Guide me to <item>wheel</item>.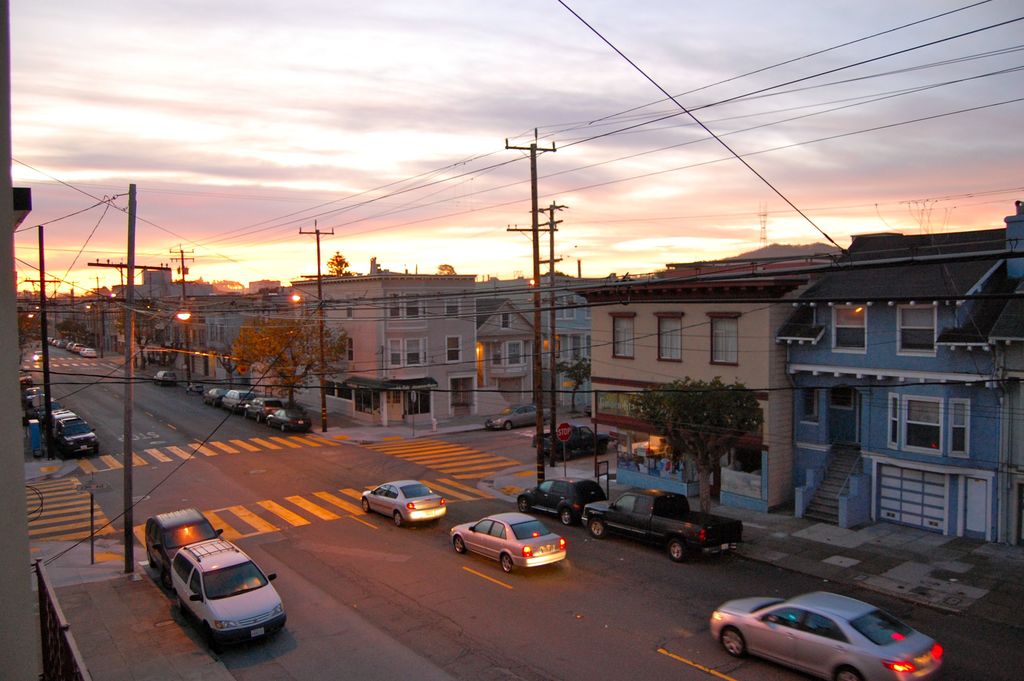
Guidance: left=169, top=594, right=184, bottom=616.
